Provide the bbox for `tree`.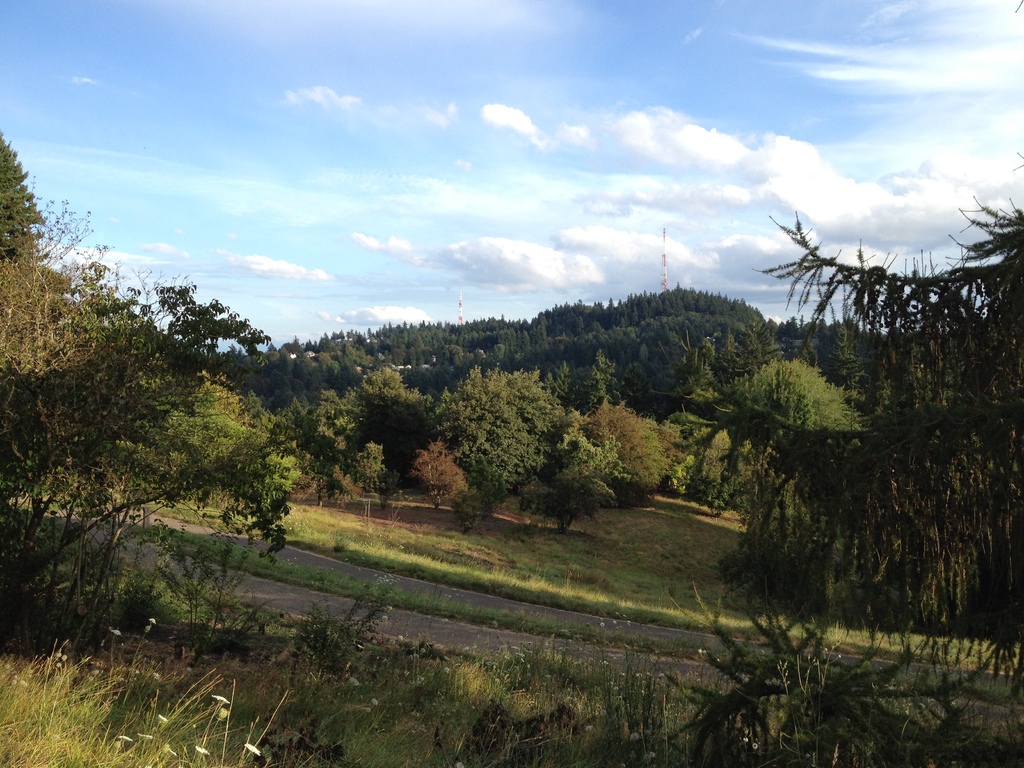
(691, 429, 734, 515).
